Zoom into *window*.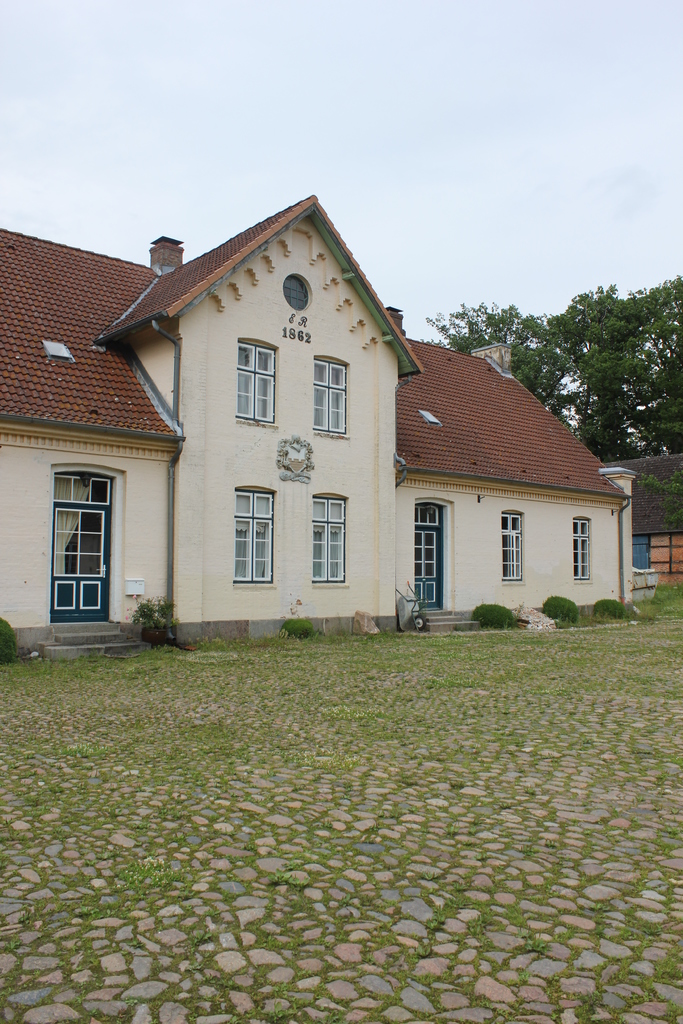
Zoom target: bbox=(498, 508, 525, 582).
